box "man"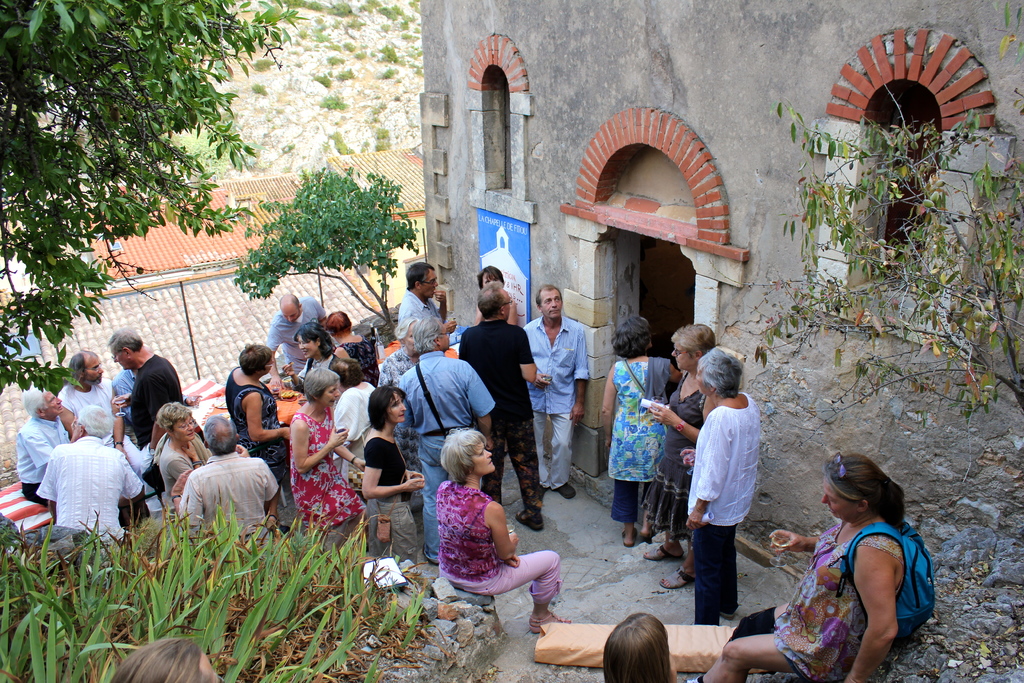
{"left": 108, "top": 327, "right": 184, "bottom": 446}
